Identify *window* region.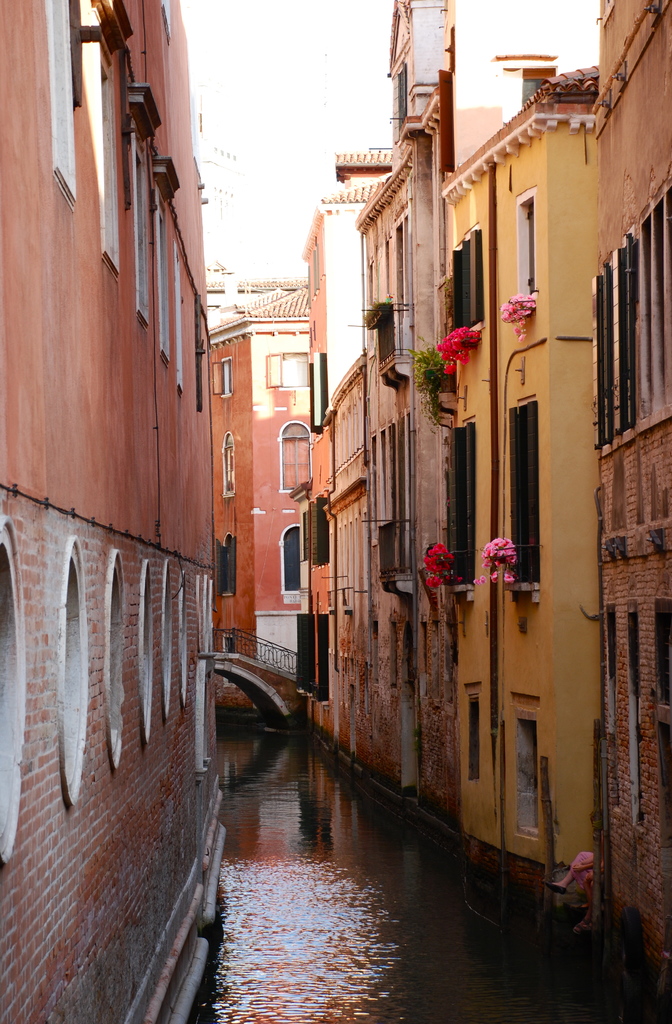
Region: detection(278, 419, 305, 497).
